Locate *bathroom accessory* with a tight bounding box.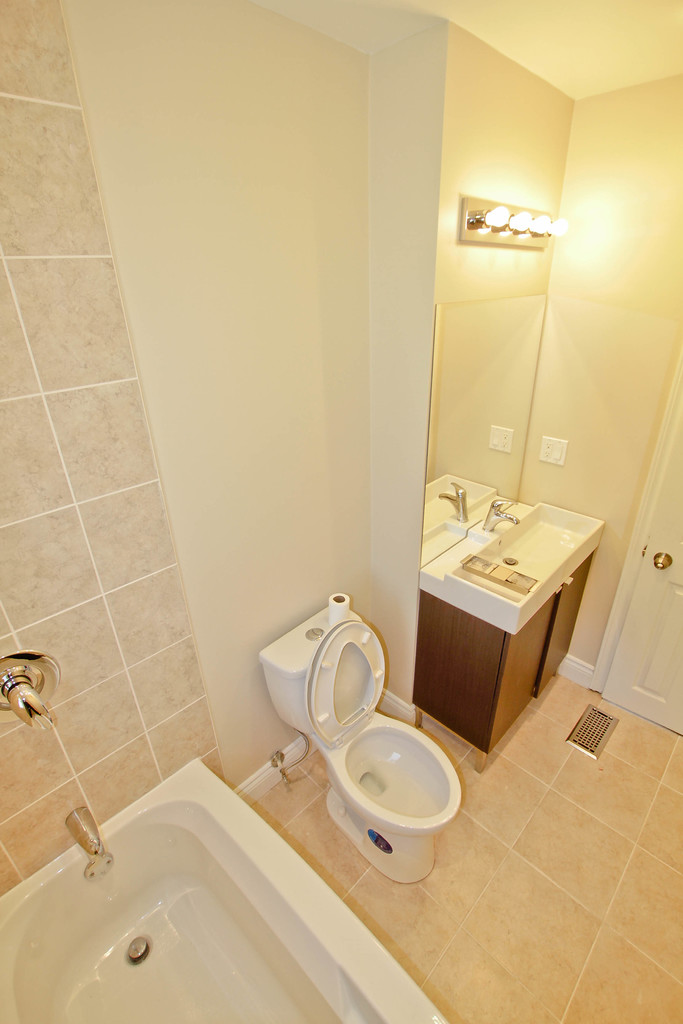
[68, 791, 127, 914].
